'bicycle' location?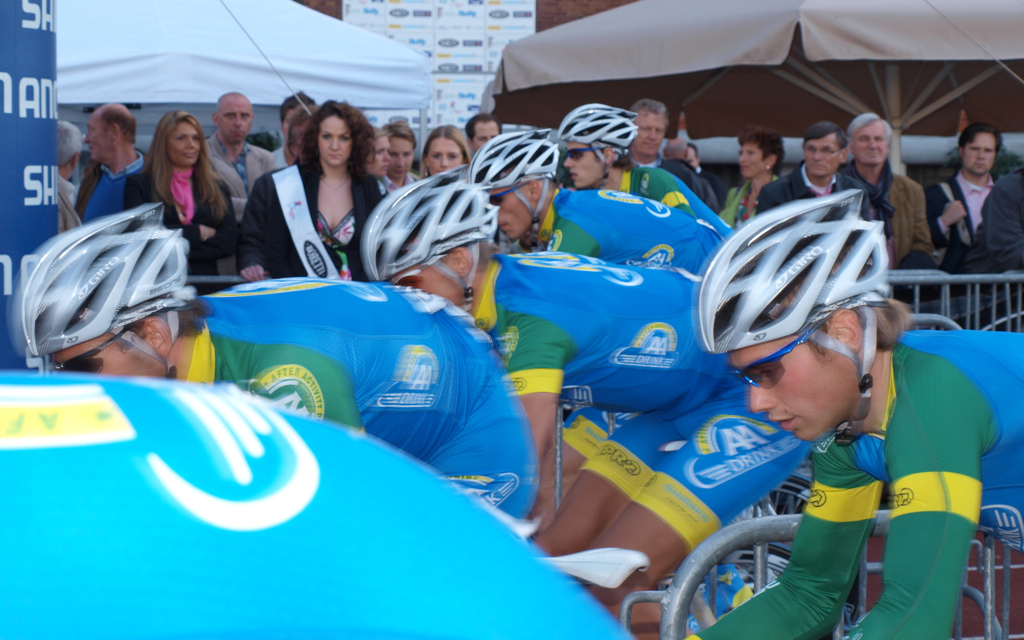
(x1=653, y1=497, x2=850, y2=639)
